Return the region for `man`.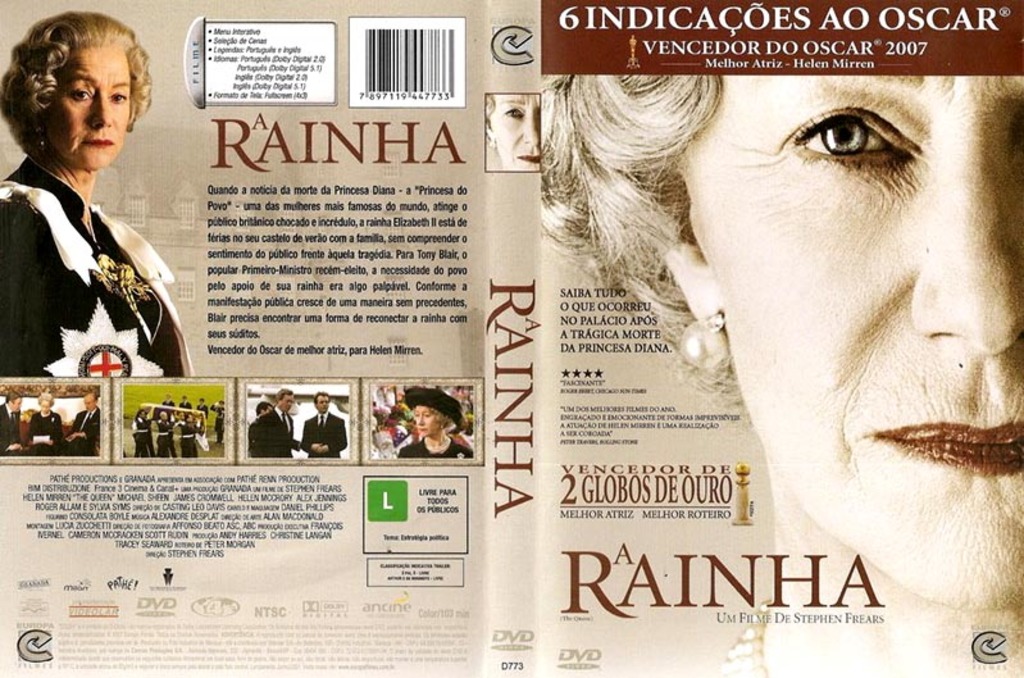
{"x1": 251, "y1": 391, "x2": 300, "y2": 455}.
